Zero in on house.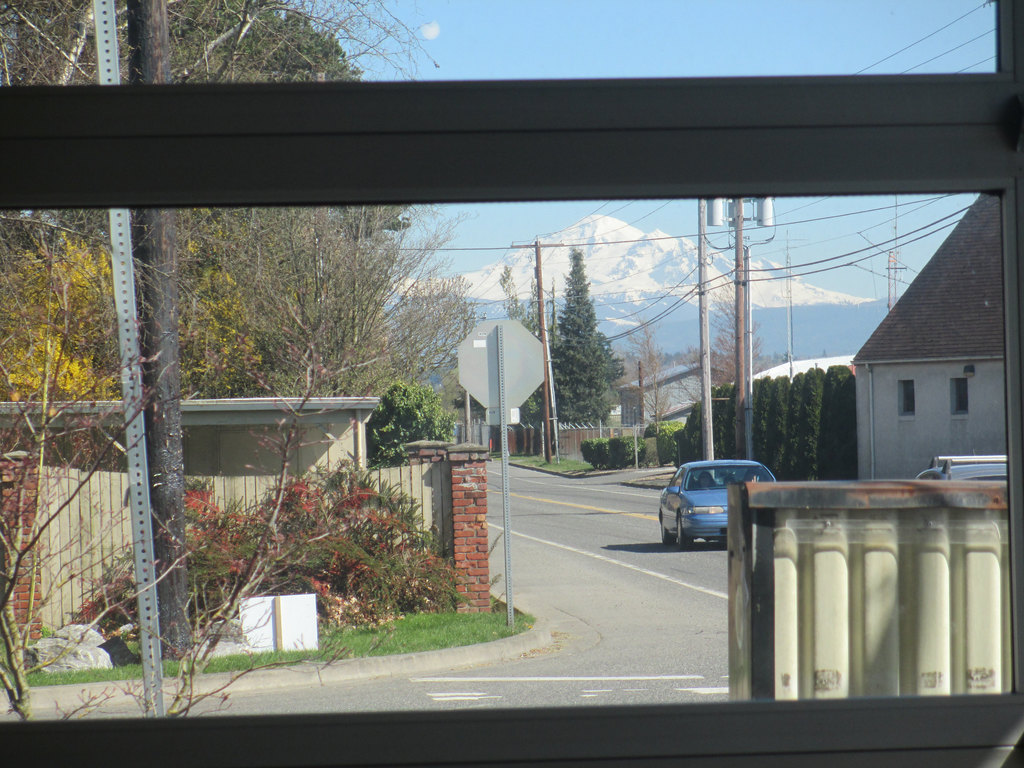
Zeroed in: [x1=0, y1=403, x2=452, y2=648].
